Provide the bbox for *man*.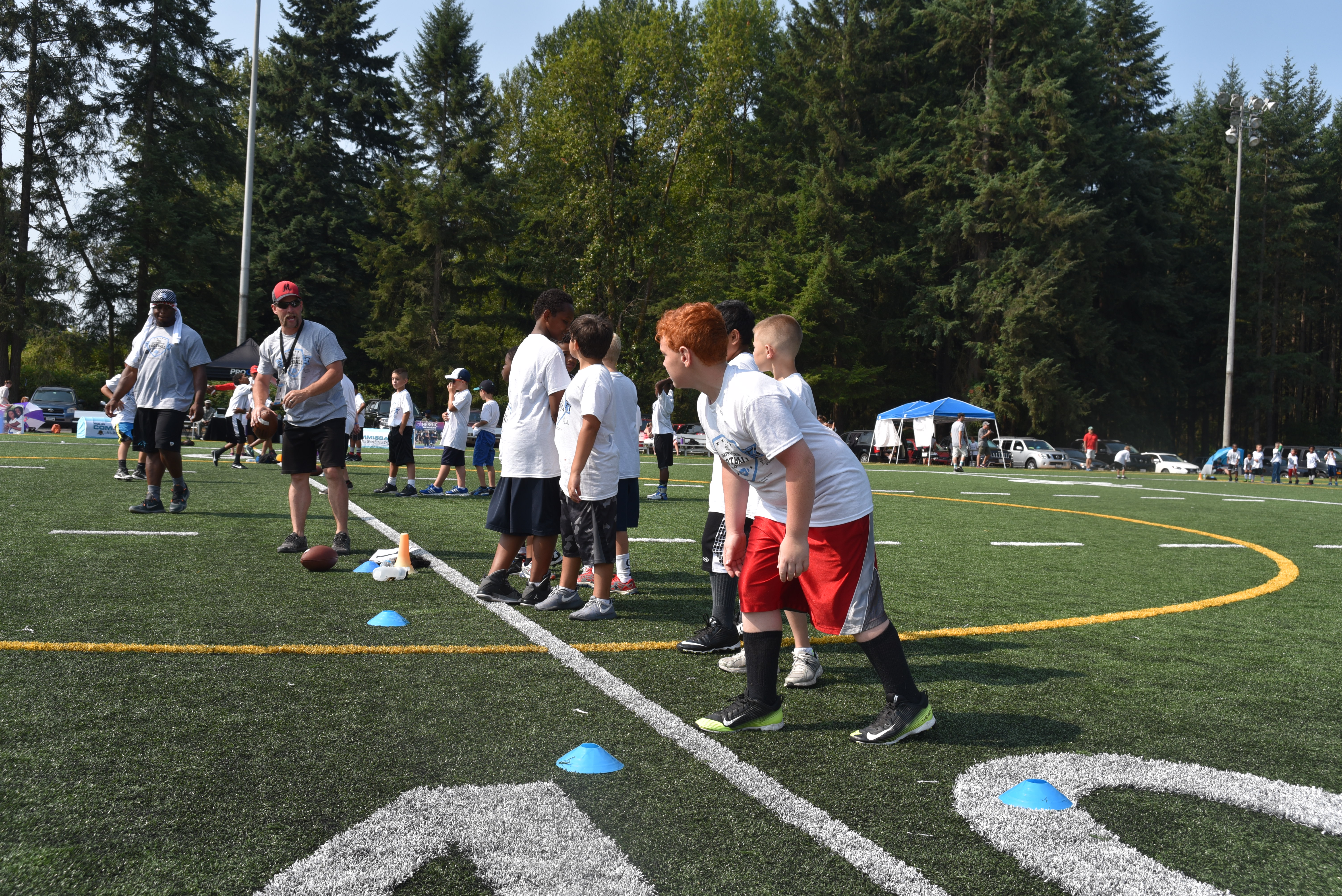
bbox(23, 64, 48, 114).
